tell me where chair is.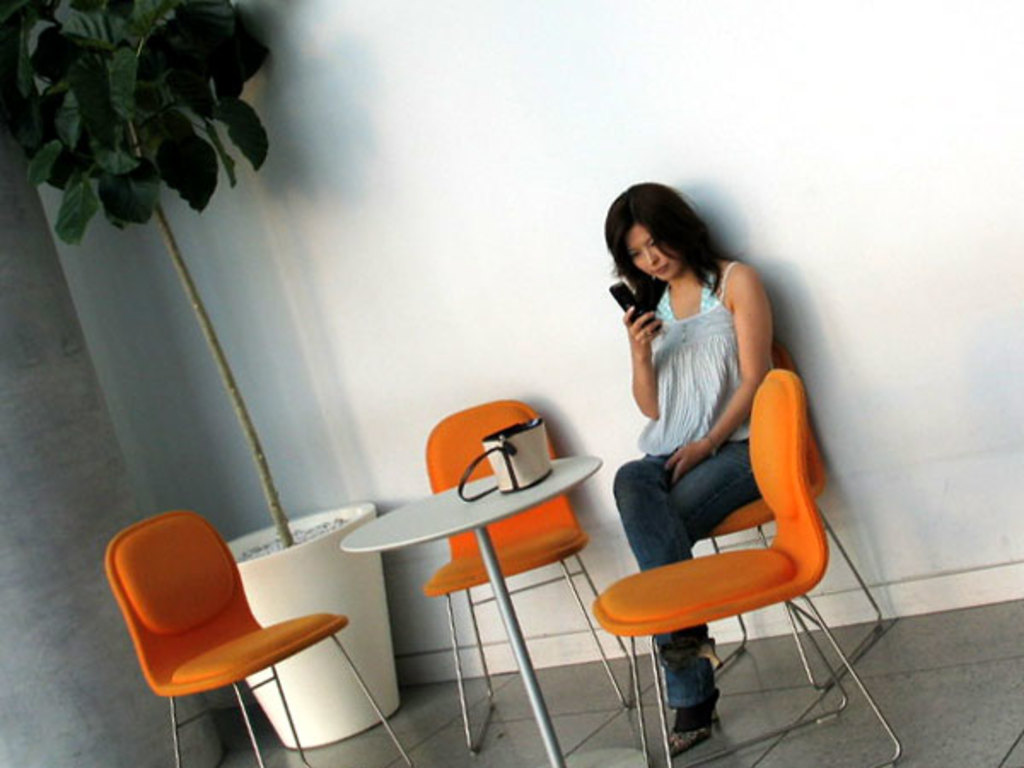
chair is at crop(422, 394, 642, 758).
